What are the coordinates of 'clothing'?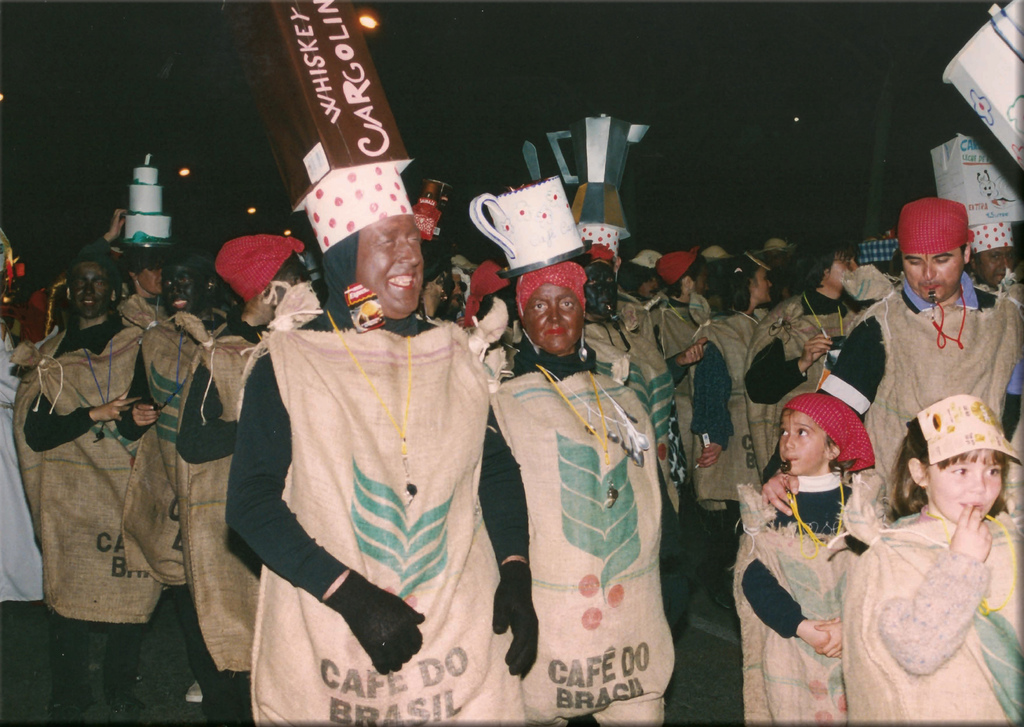
807/286/1023/513.
